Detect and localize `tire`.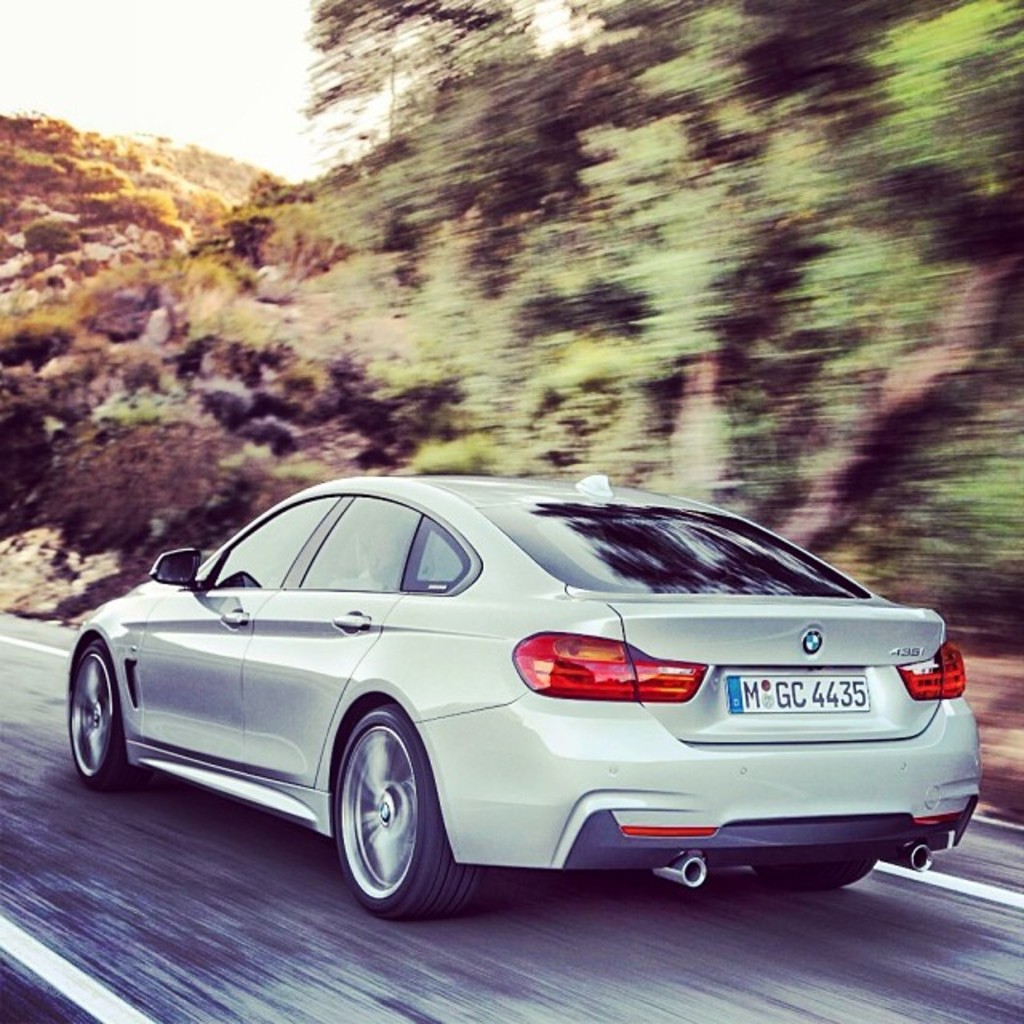
Localized at (x1=328, y1=698, x2=491, y2=915).
